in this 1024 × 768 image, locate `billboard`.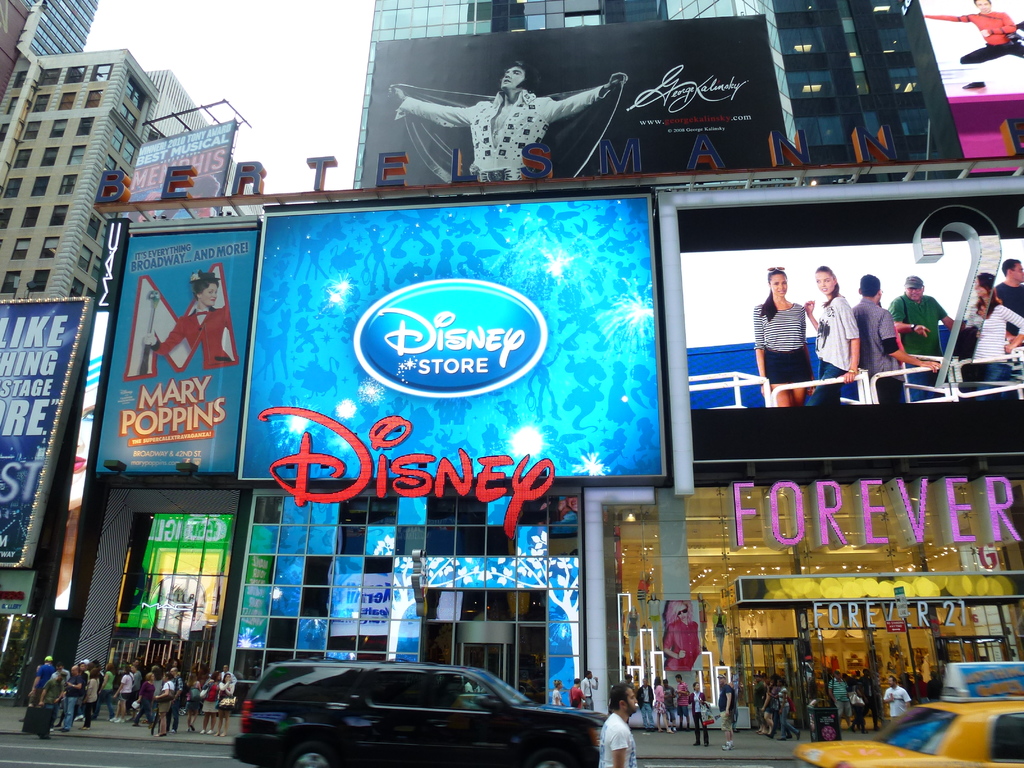
Bounding box: x1=0 y1=291 x2=87 y2=567.
